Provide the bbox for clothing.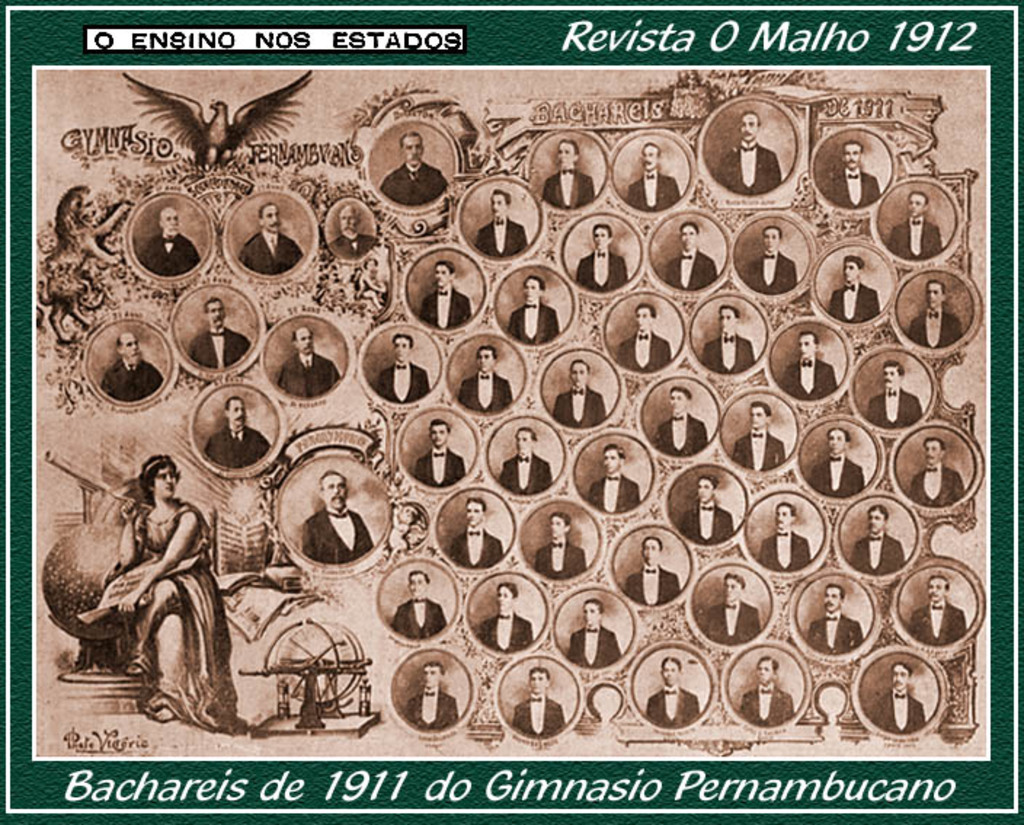
{"left": 415, "top": 445, "right": 461, "bottom": 489}.
